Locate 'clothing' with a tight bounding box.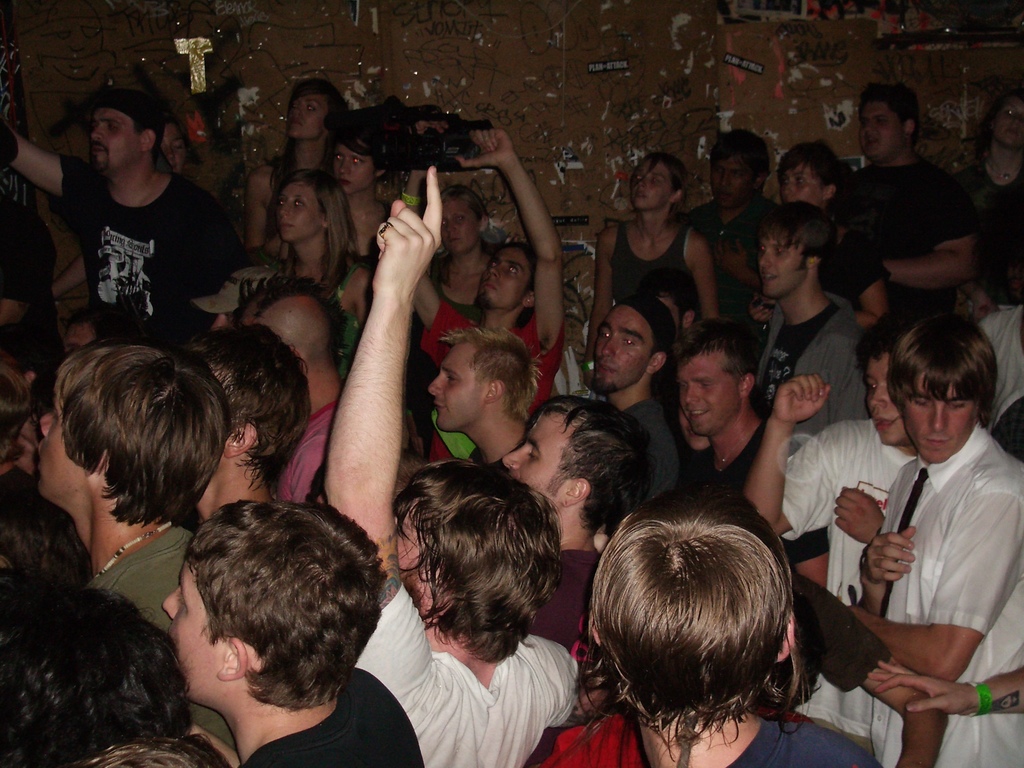
605,221,700,314.
